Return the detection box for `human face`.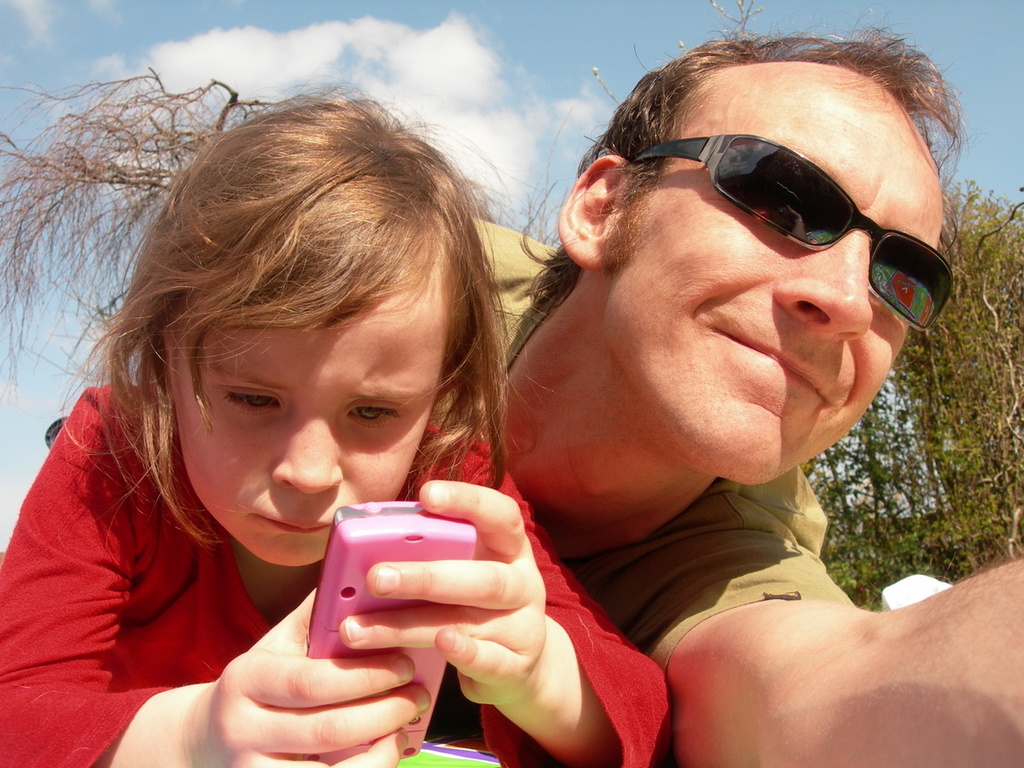
locate(602, 61, 945, 486).
